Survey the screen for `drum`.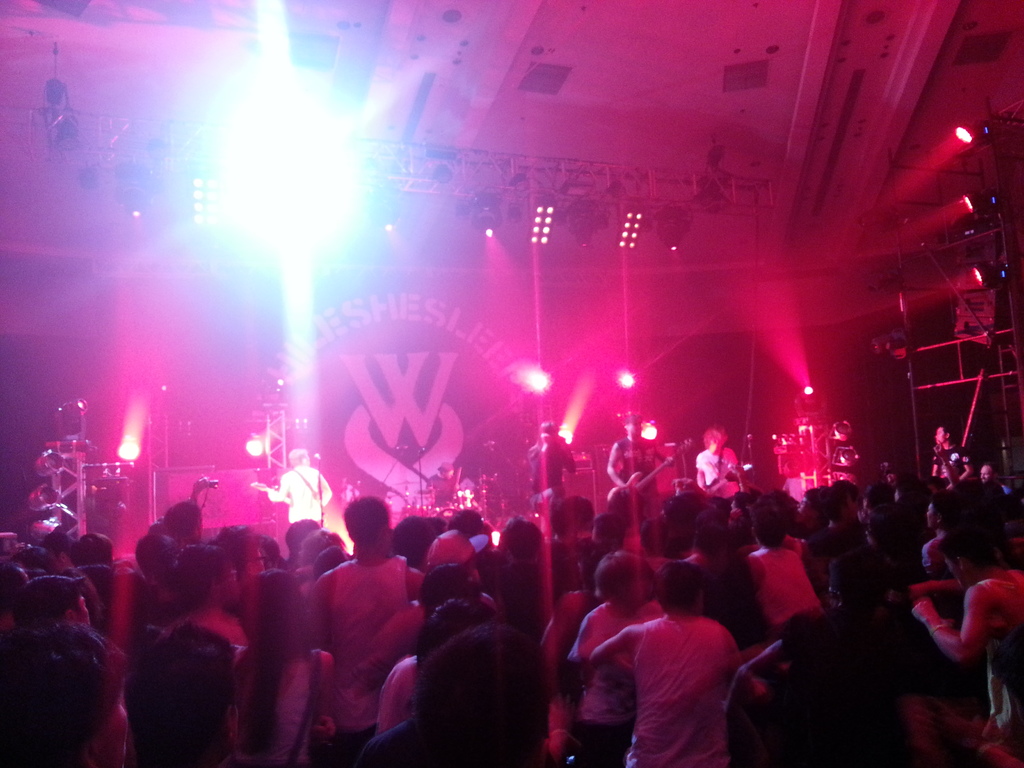
Survey found: [452,491,473,509].
